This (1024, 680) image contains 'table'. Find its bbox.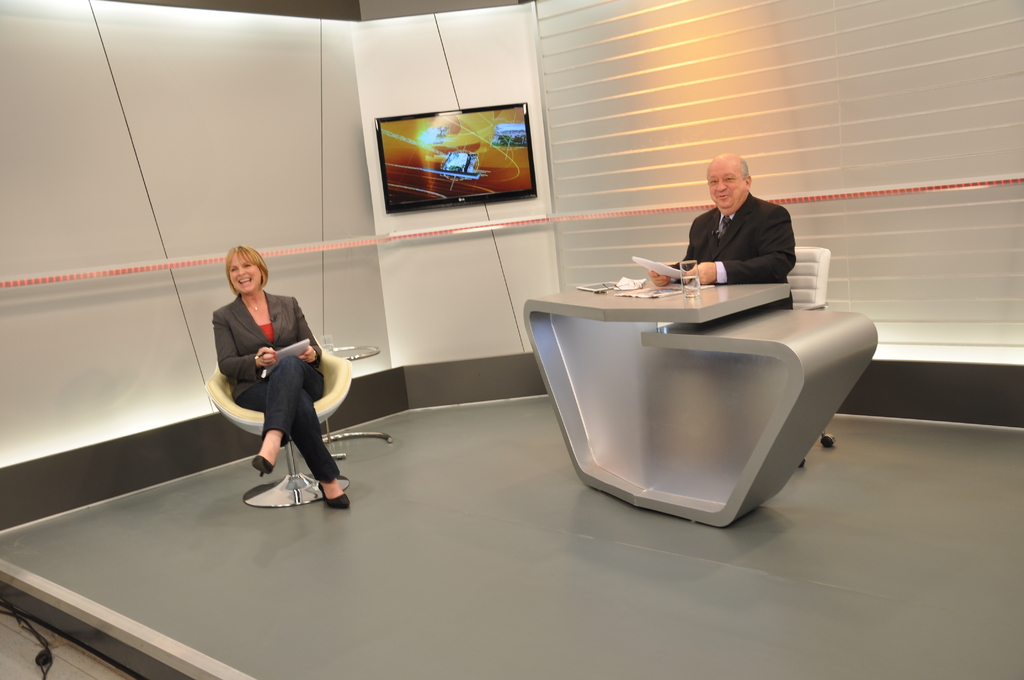
334,344,396,459.
